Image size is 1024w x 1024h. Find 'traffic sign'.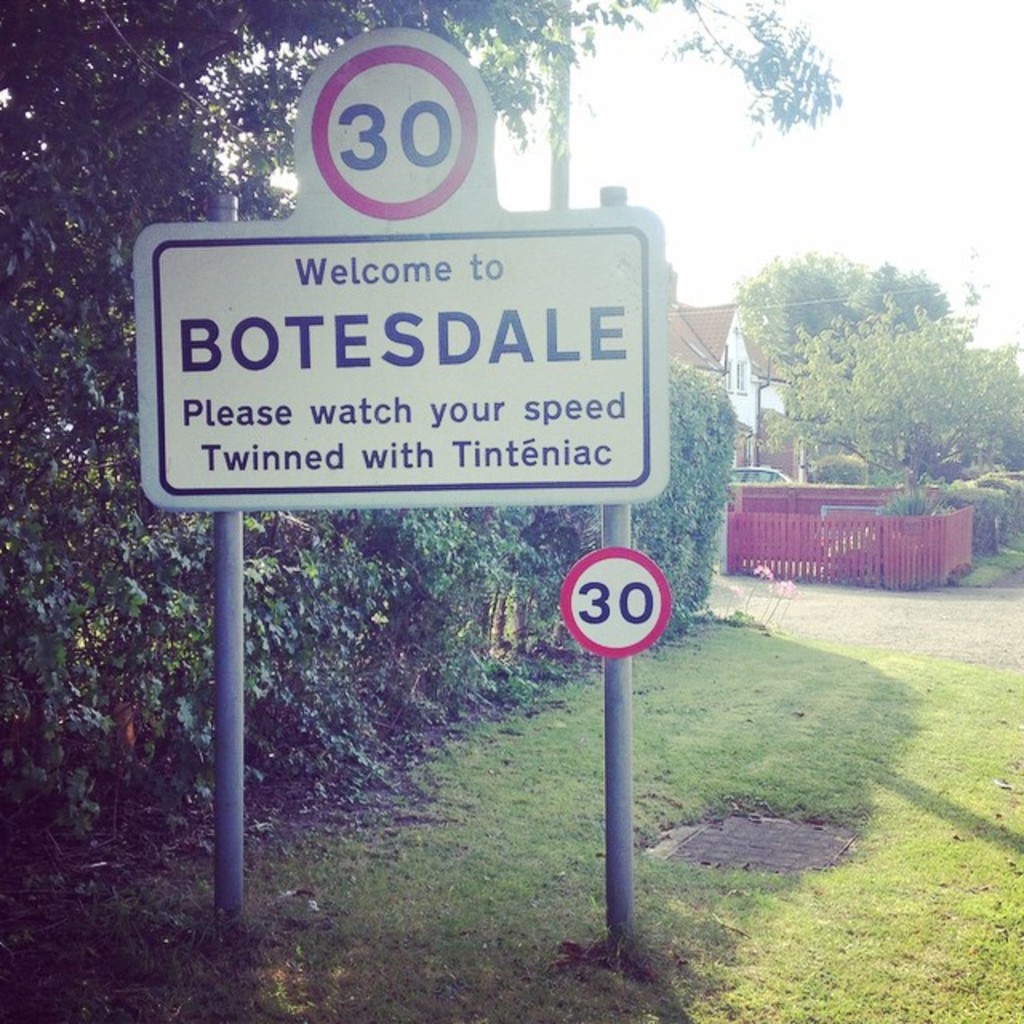
crop(131, 22, 670, 507).
